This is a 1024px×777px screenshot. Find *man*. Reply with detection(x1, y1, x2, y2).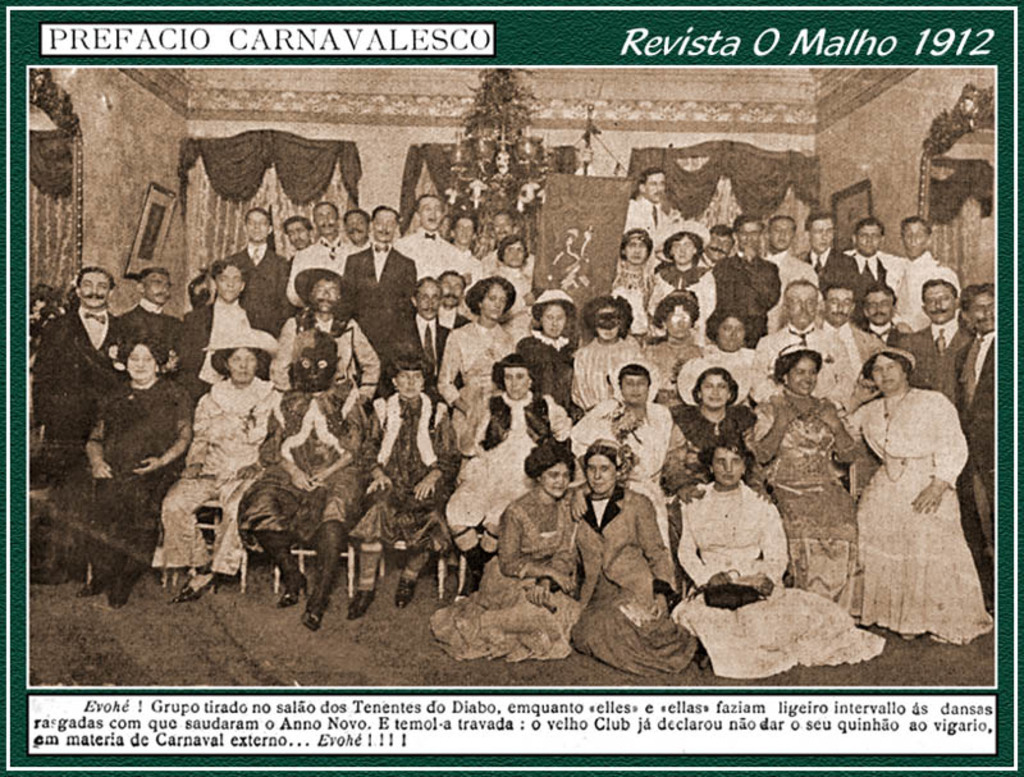
detection(795, 201, 861, 300).
